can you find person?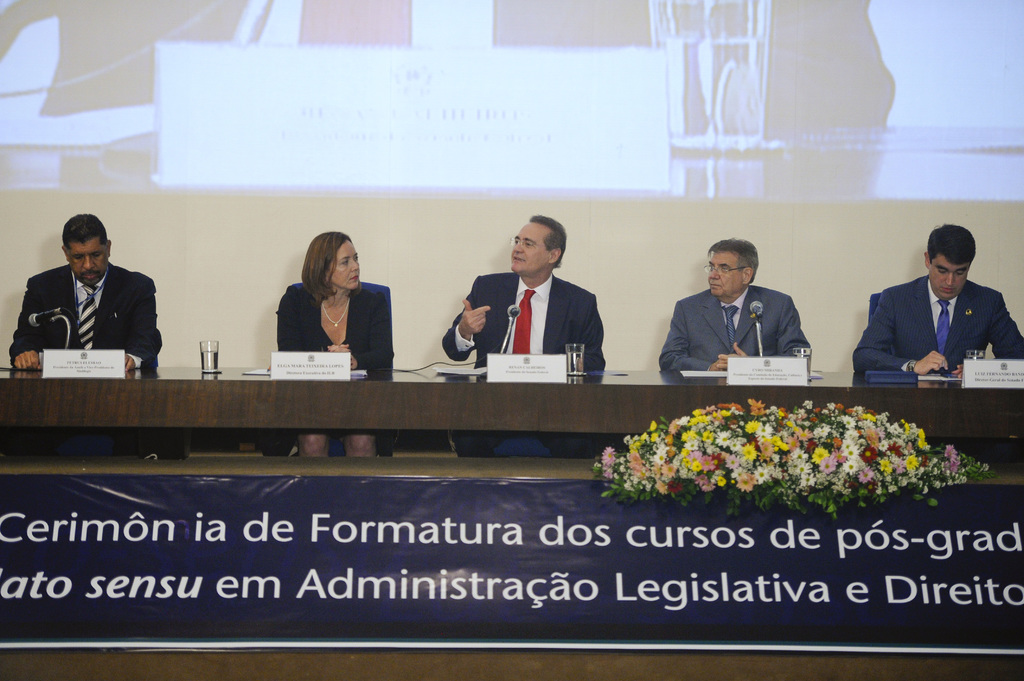
Yes, bounding box: l=655, t=237, r=815, b=371.
